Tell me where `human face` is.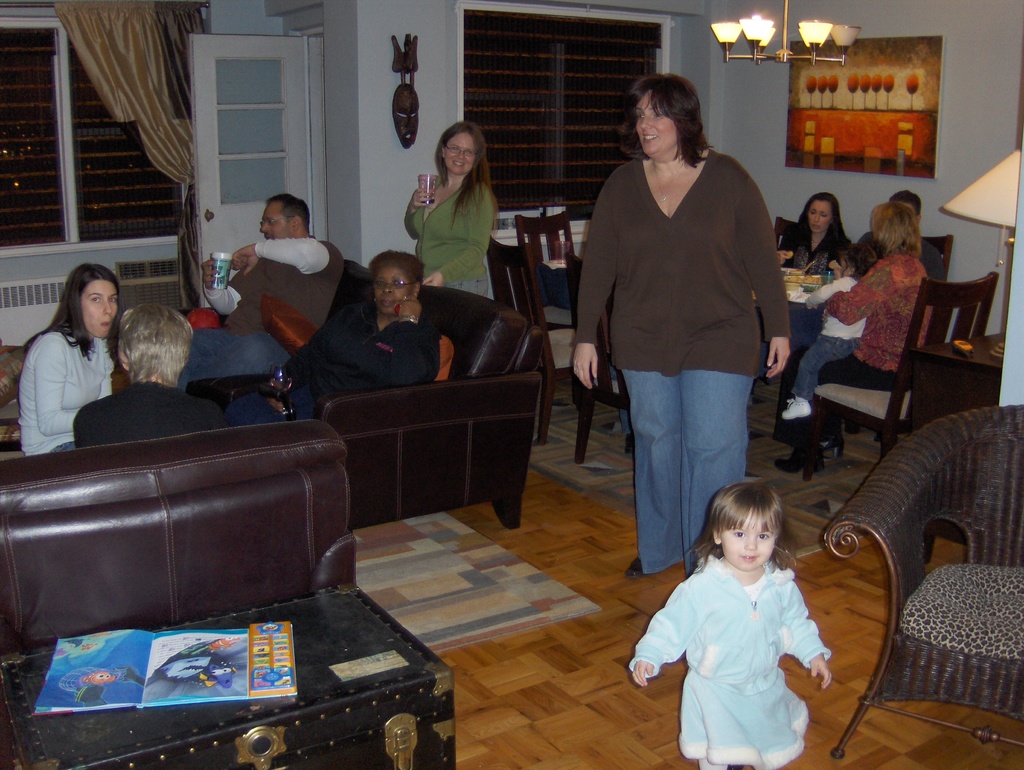
`human face` is at (806, 199, 831, 235).
